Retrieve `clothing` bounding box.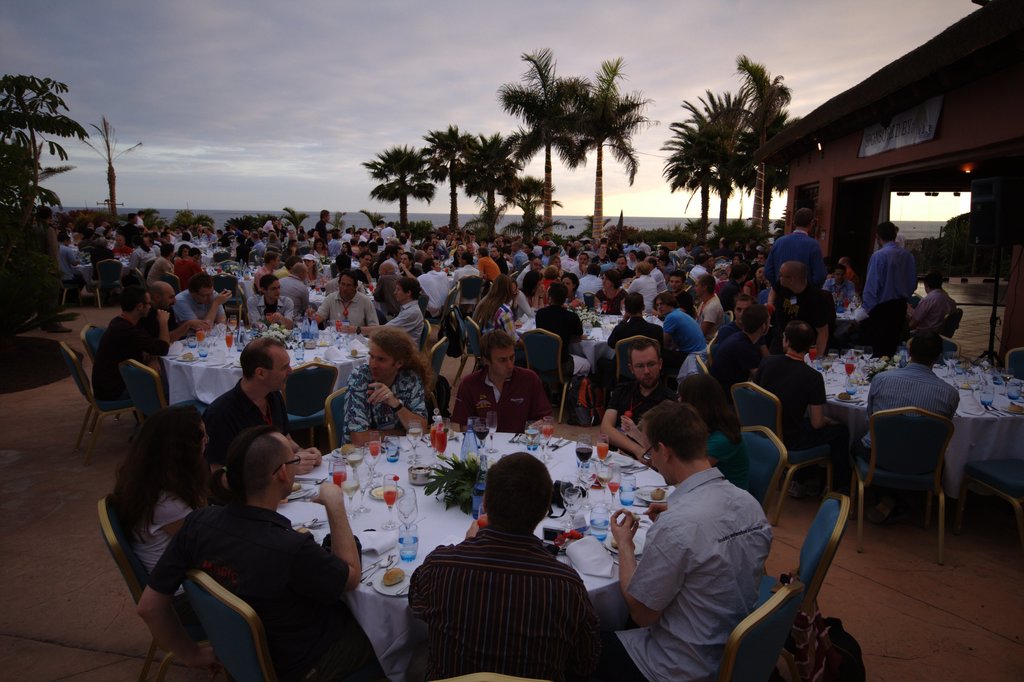
Bounding box: pyautogui.locateOnScreen(699, 328, 755, 388).
